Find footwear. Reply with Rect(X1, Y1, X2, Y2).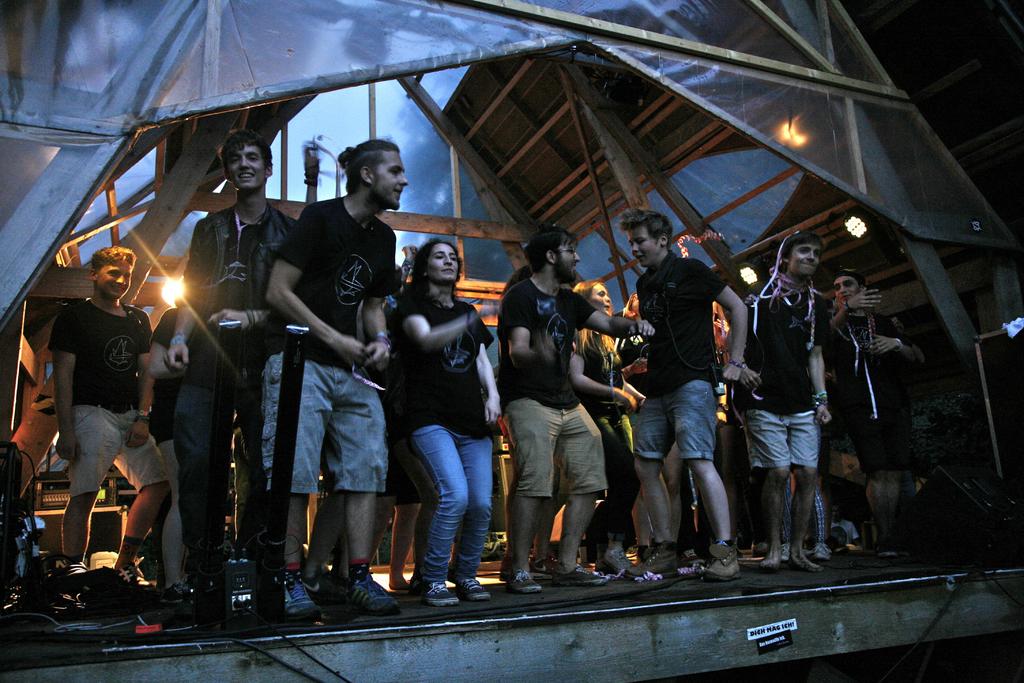
Rect(157, 580, 191, 607).
